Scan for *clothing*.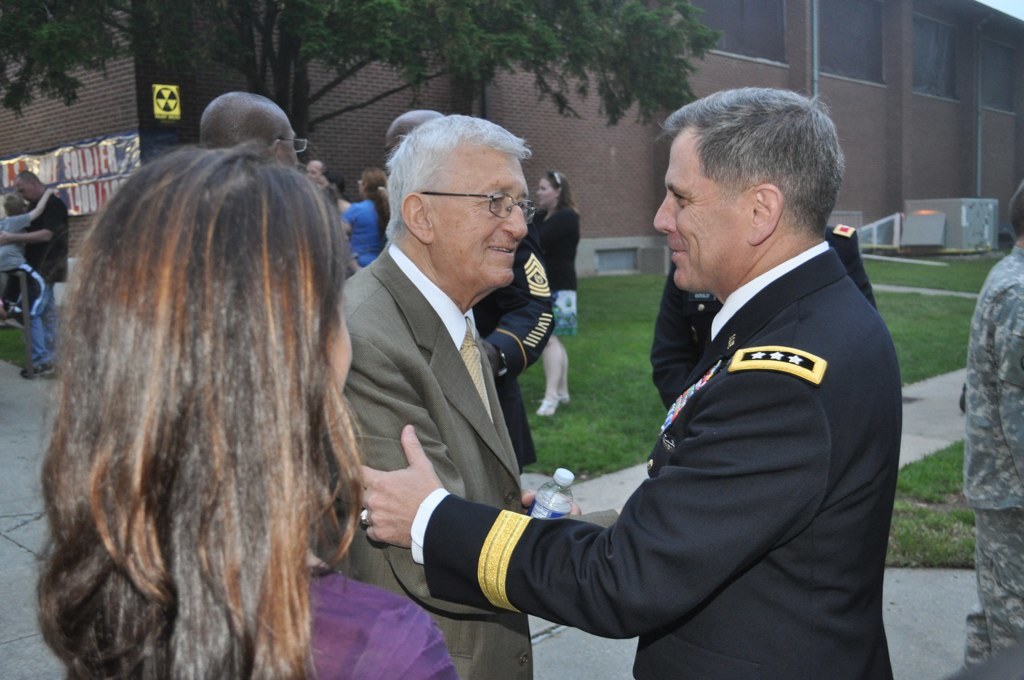
Scan result: 959, 239, 1023, 666.
